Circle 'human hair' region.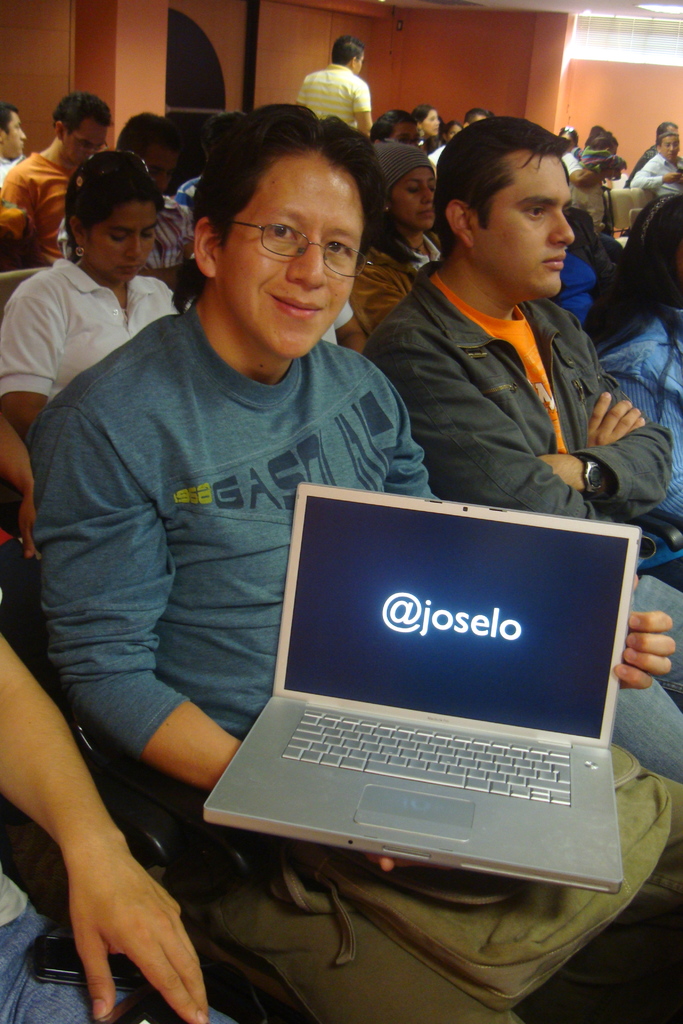
Region: BBox(329, 30, 365, 67).
